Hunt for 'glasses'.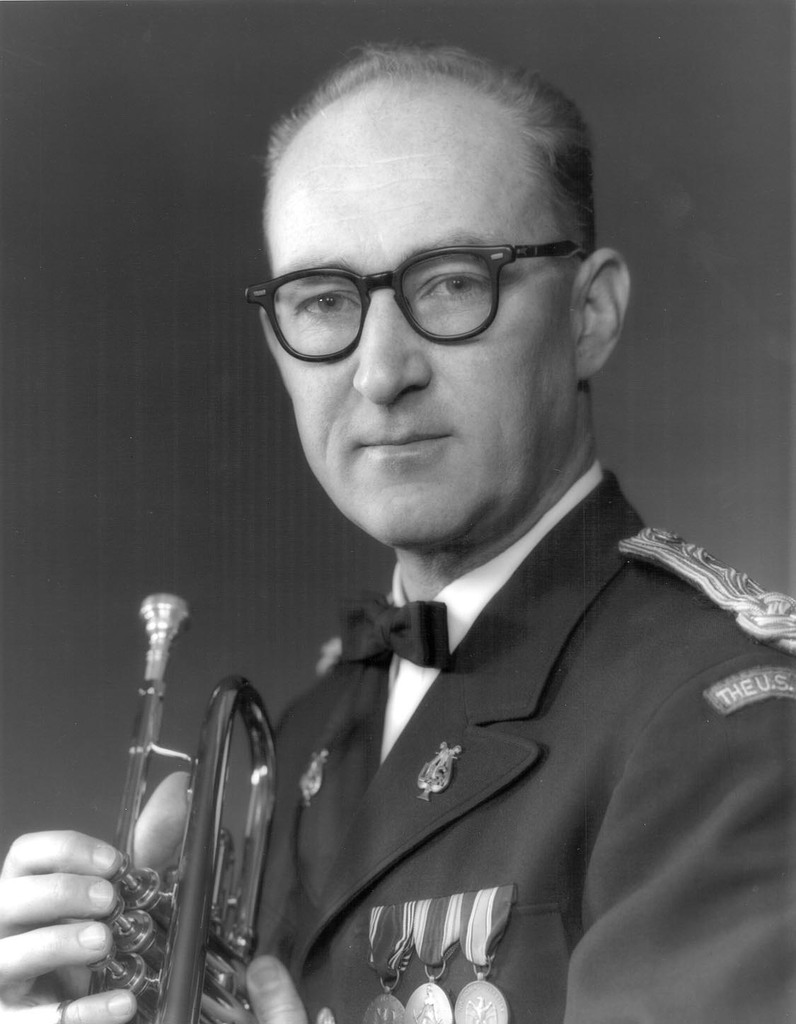
Hunted down at 260:238:589:368.
